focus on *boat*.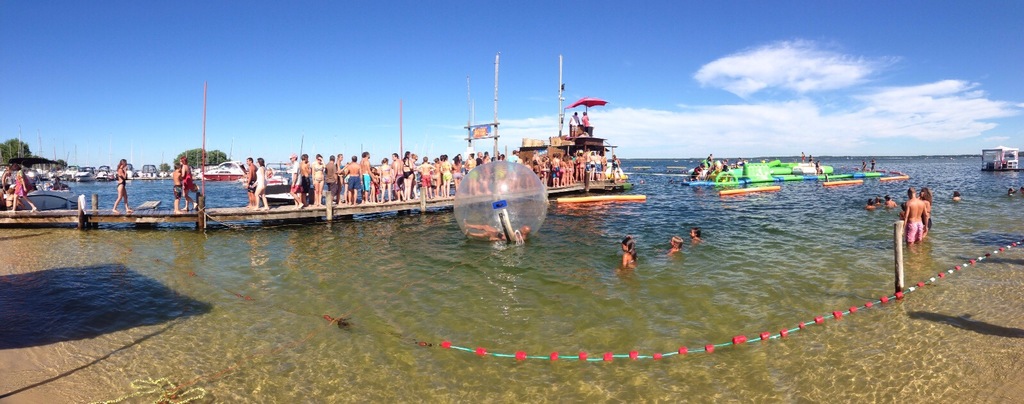
Focused at bbox(980, 142, 1023, 170).
